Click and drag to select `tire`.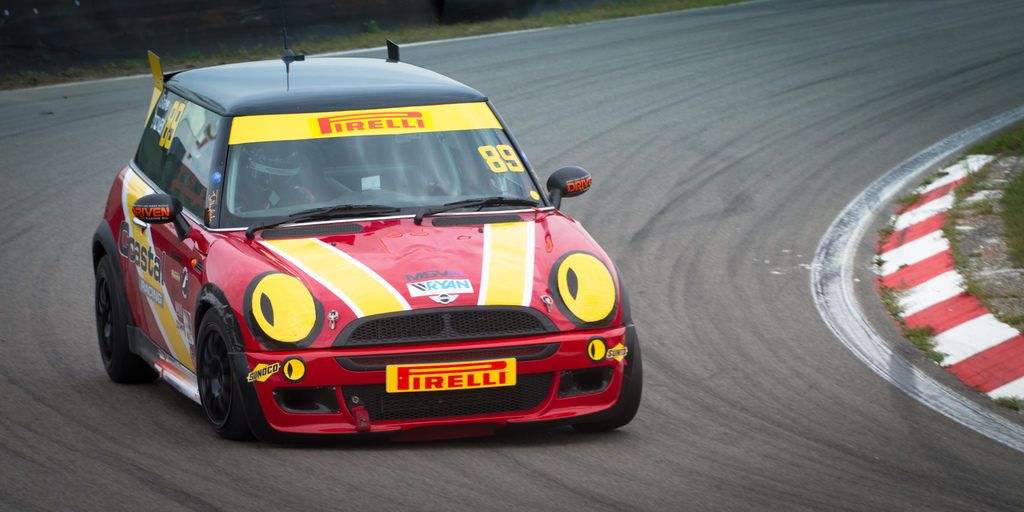
Selection: 90/255/160/384.
